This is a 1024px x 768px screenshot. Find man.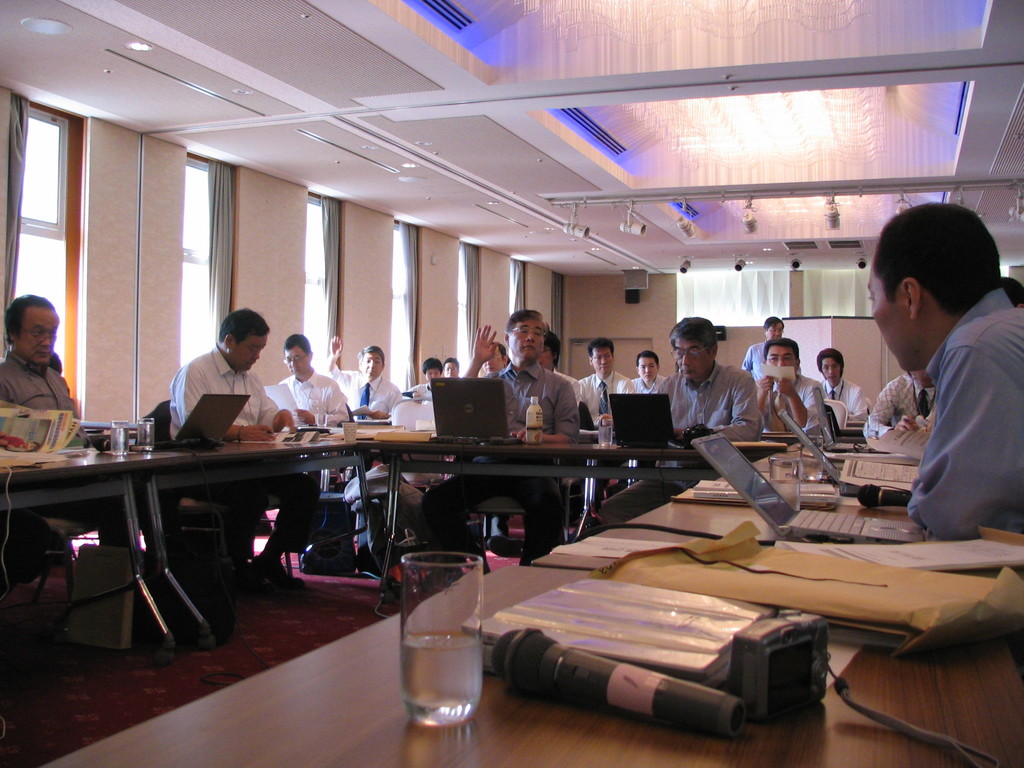
Bounding box: Rect(594, 308, 762, 516).
